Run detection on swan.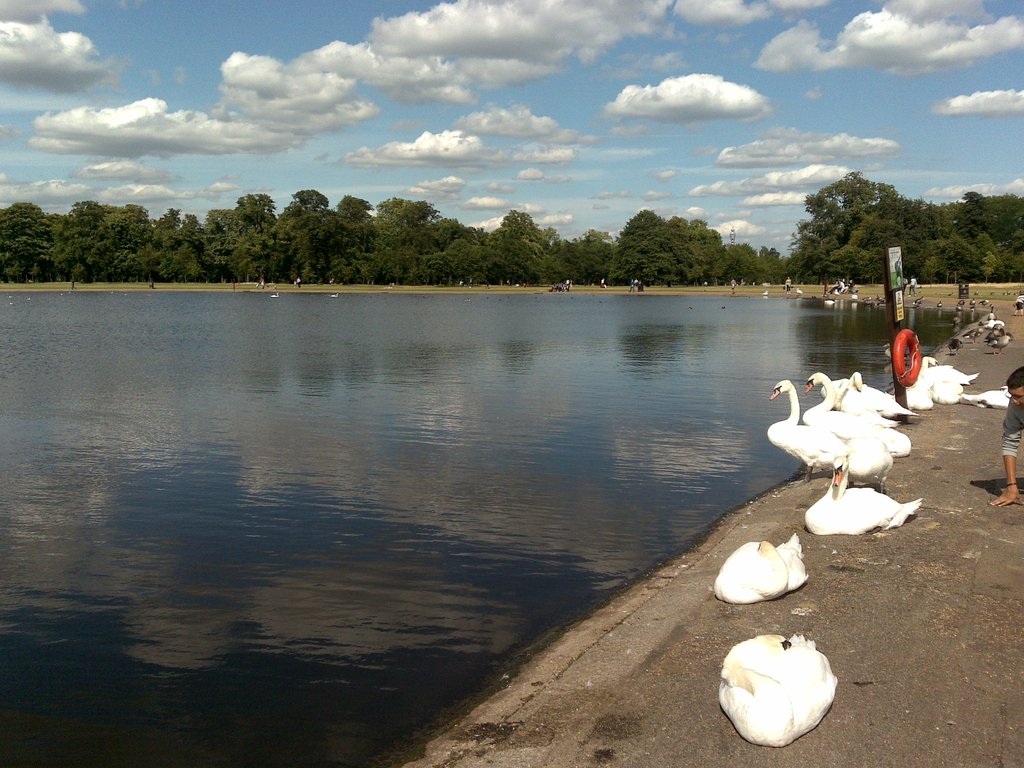
Result: left=824, top=298, right=836, bottom=304.
